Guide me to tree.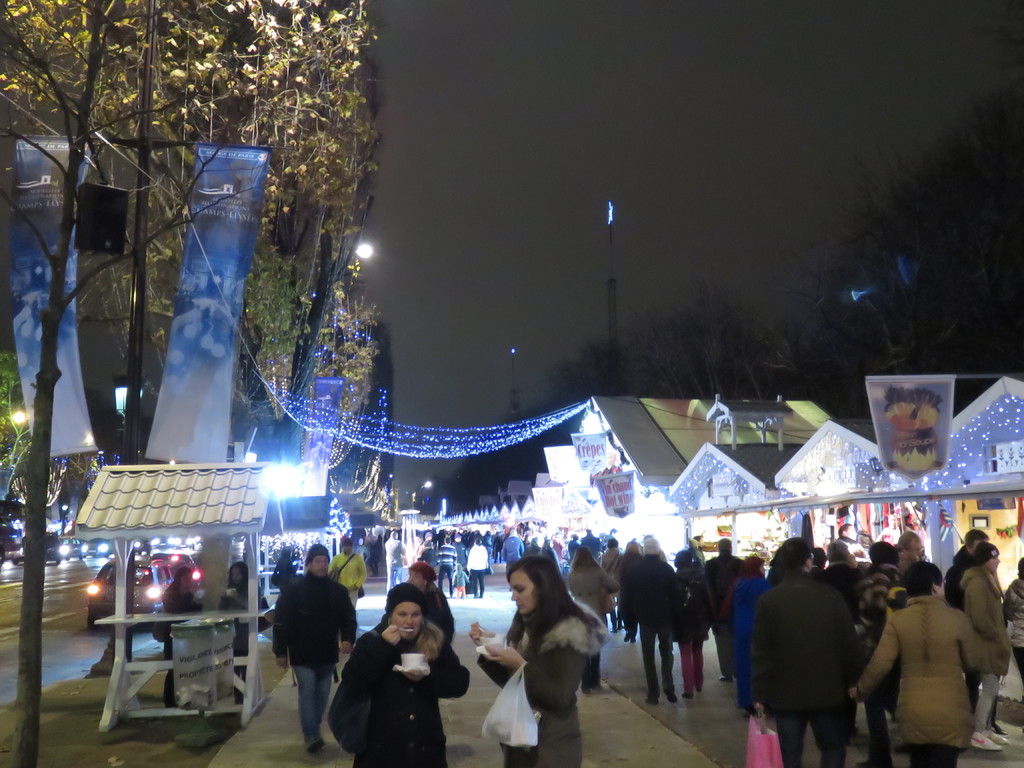
Guidance: bbox=(1, 0, 179, 767).
